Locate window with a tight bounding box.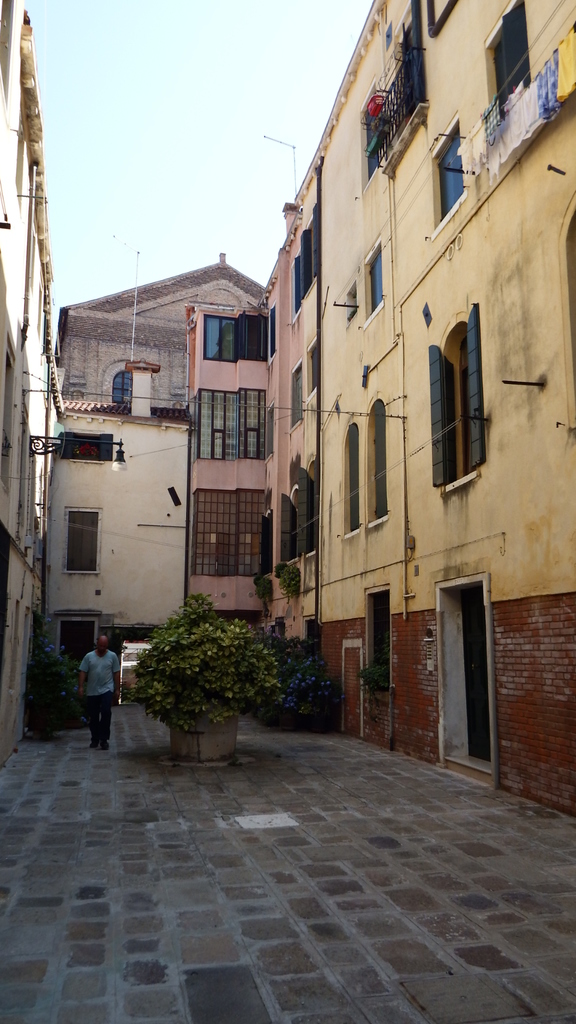
bbox(113, 368, 127, 404).
